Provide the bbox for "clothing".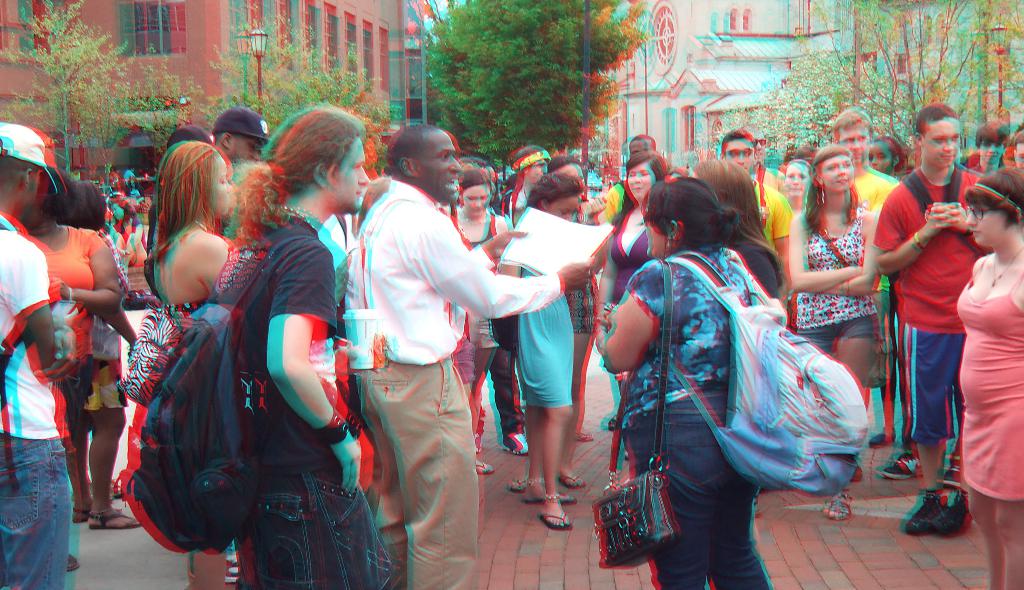
[509,216,588,407].
